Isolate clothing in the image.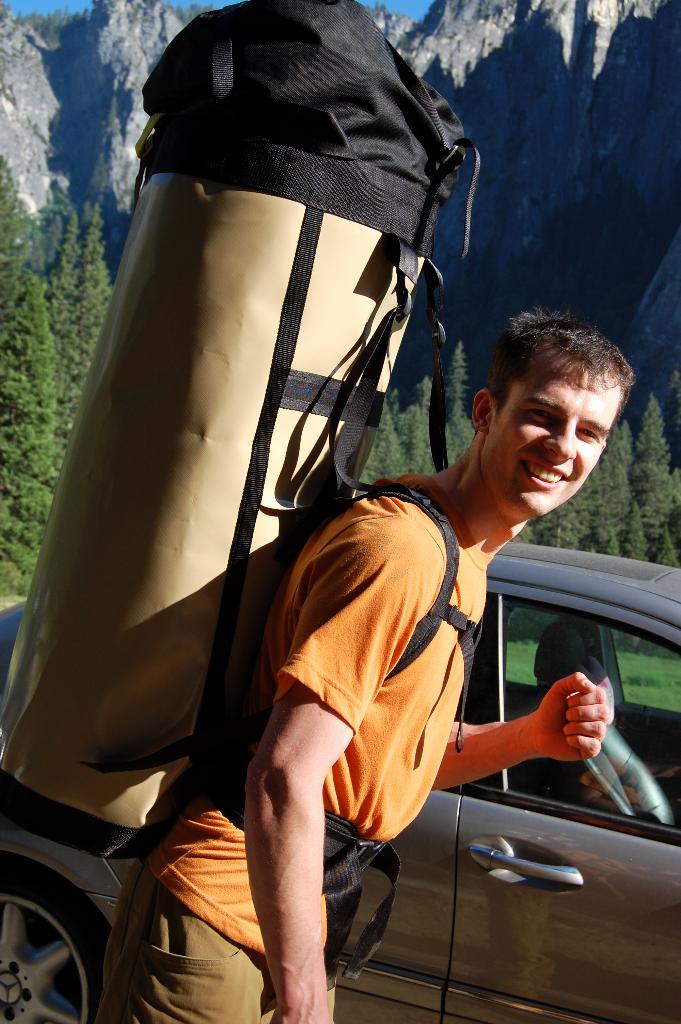
Isolated region: <box>125,897,279,1023</box>.
